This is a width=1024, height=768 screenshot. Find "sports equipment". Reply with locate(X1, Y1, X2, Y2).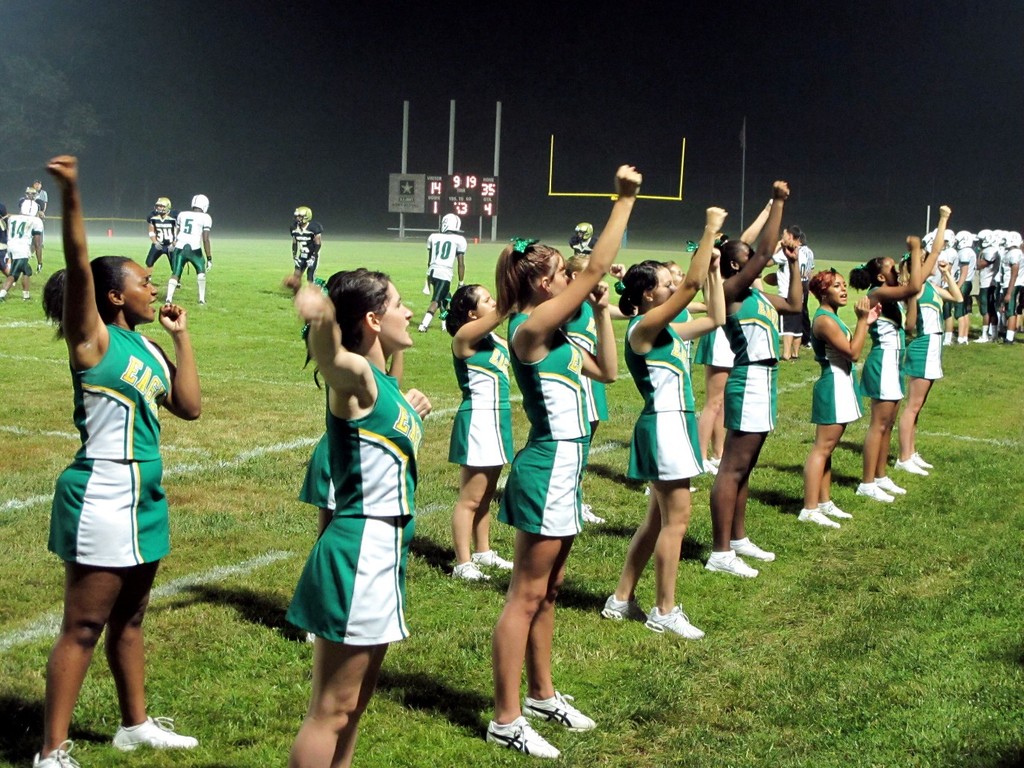
locate(188, 193, 211, 214).
